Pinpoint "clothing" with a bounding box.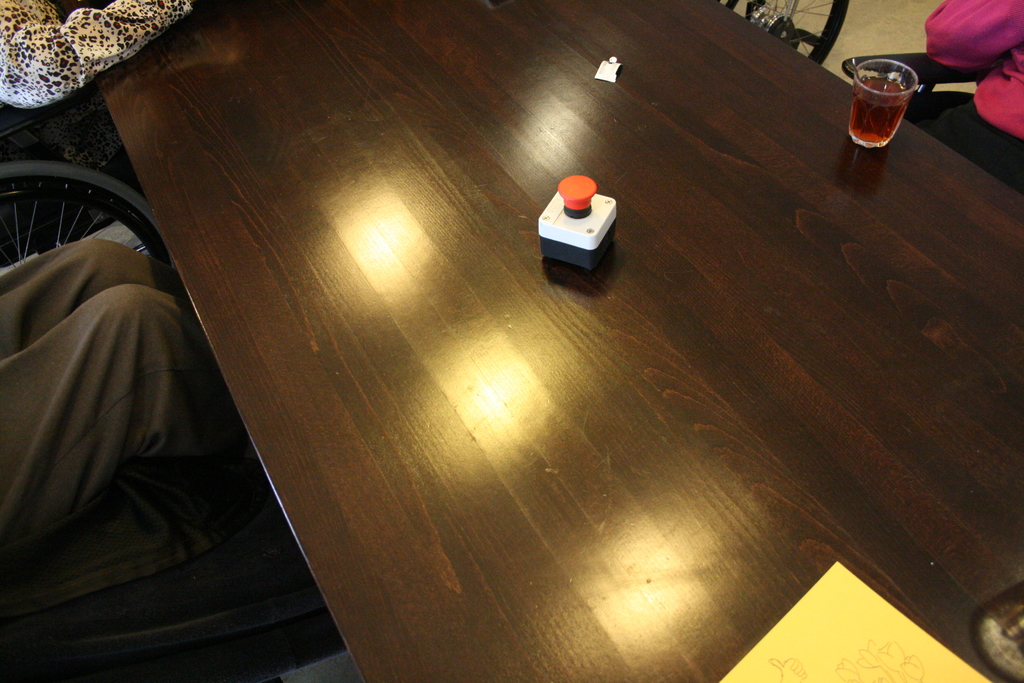
left=923, top=0, right=1023, bottom=189.
